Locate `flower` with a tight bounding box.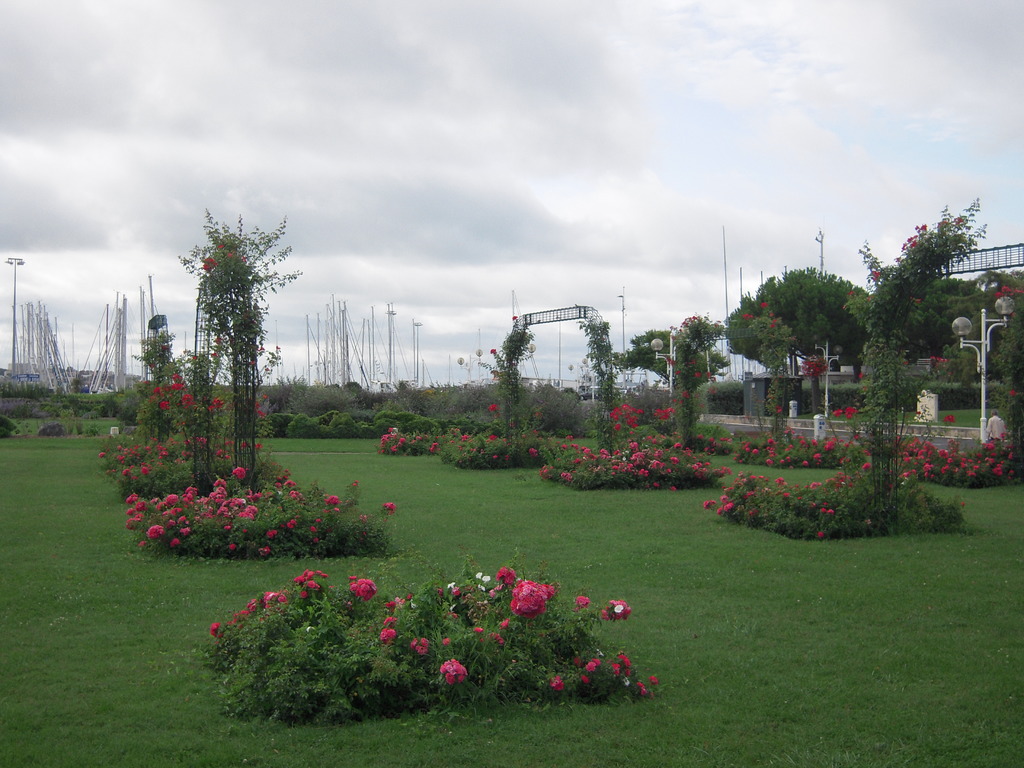
Rect(743, 311, 753, 322).
